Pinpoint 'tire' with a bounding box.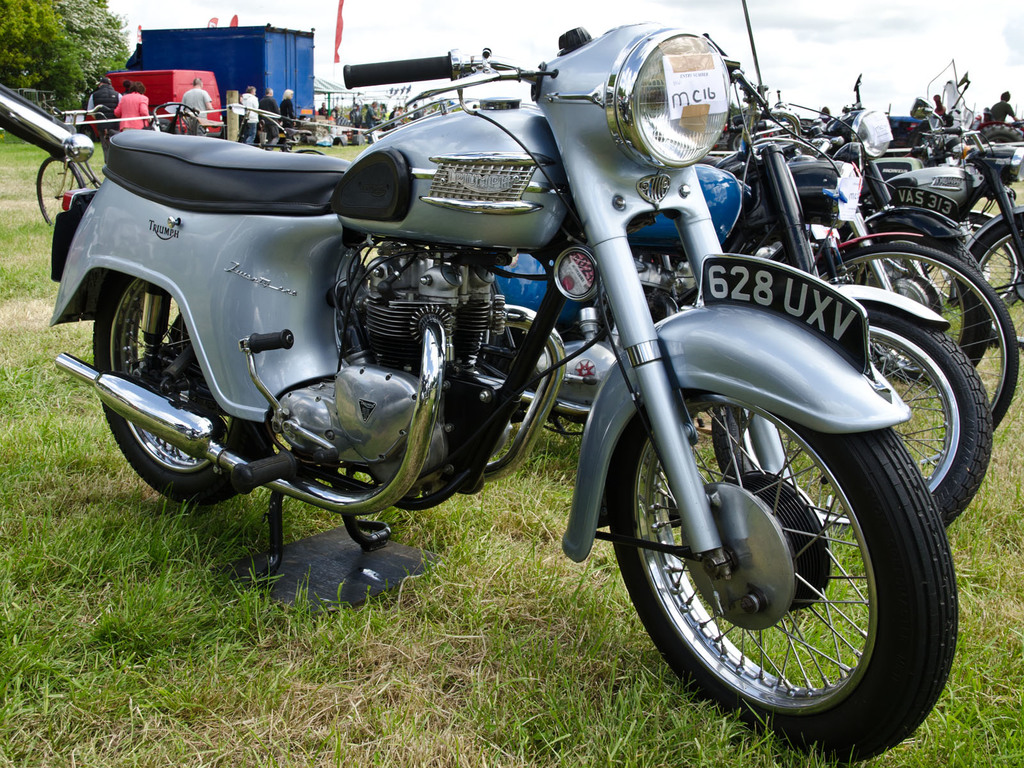
rect(821, 244, 1020, 426).
